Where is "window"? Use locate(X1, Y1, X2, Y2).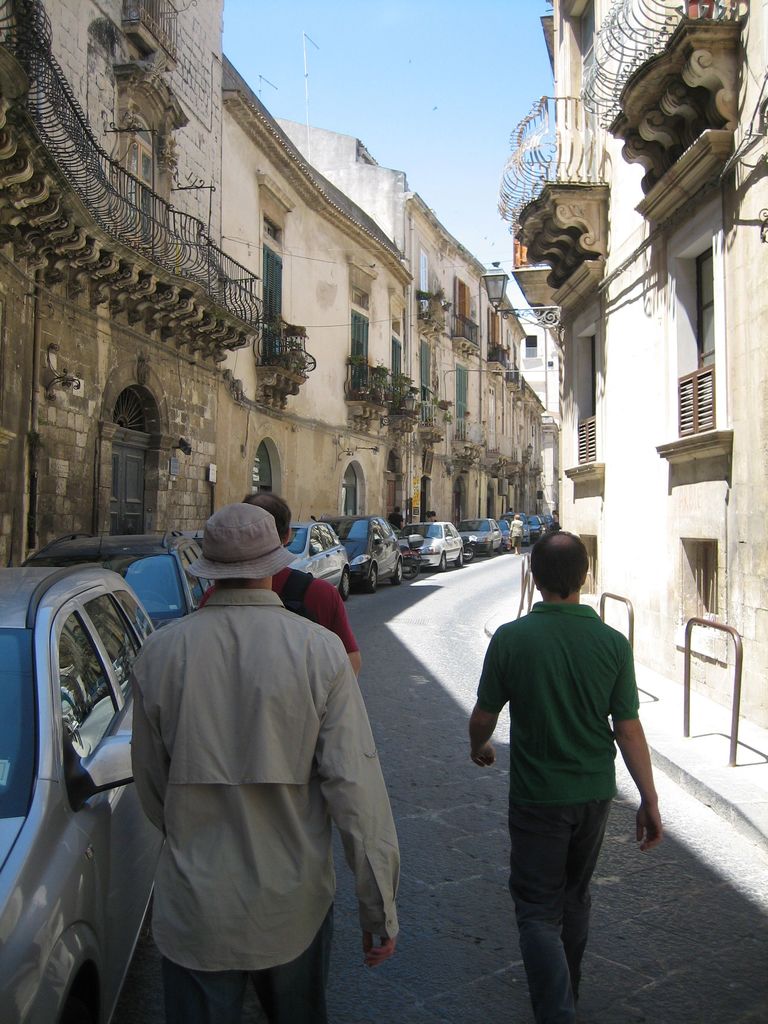
locate(119, 116, 152, 248).
